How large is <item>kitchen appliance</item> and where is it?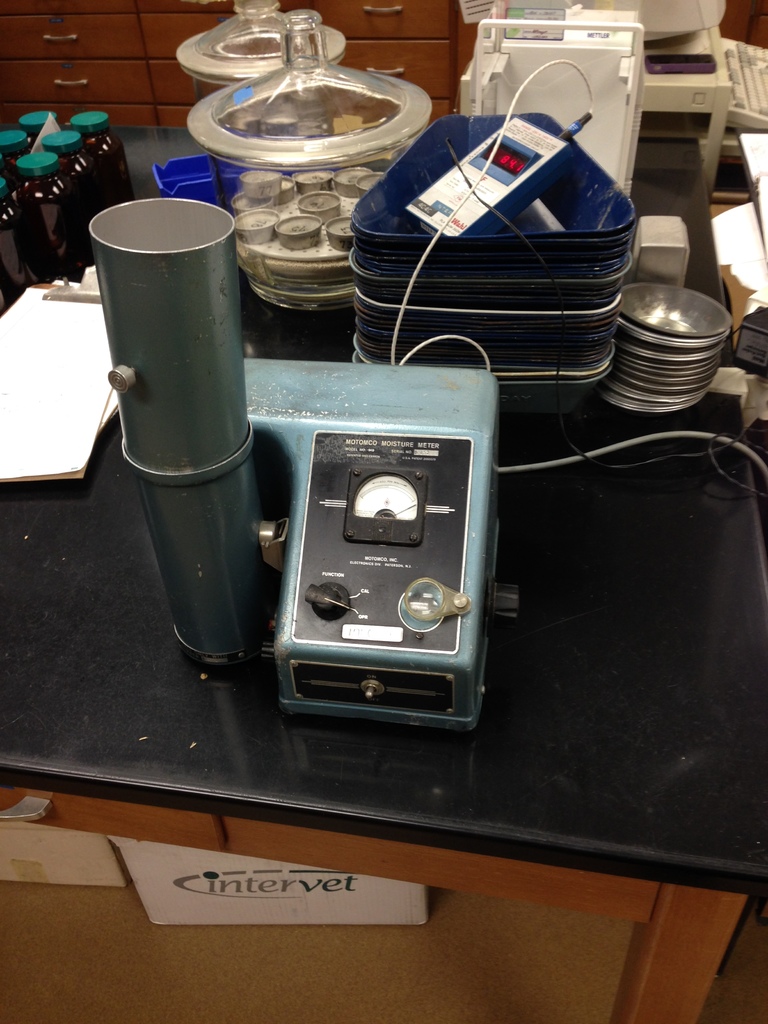
Bounding box: {"x1": 241, "y1": 348, "x2": 504, "y2": 720}.
